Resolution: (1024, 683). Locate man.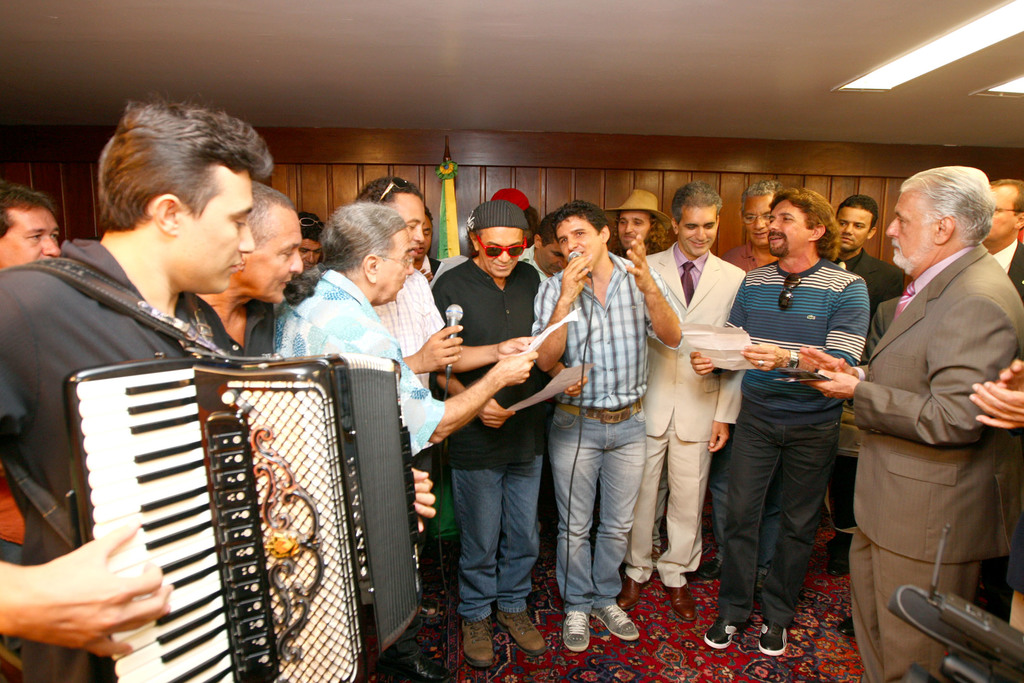
{"x1": 720, "y1": 162, "x2": 802, "y2": 286}.
